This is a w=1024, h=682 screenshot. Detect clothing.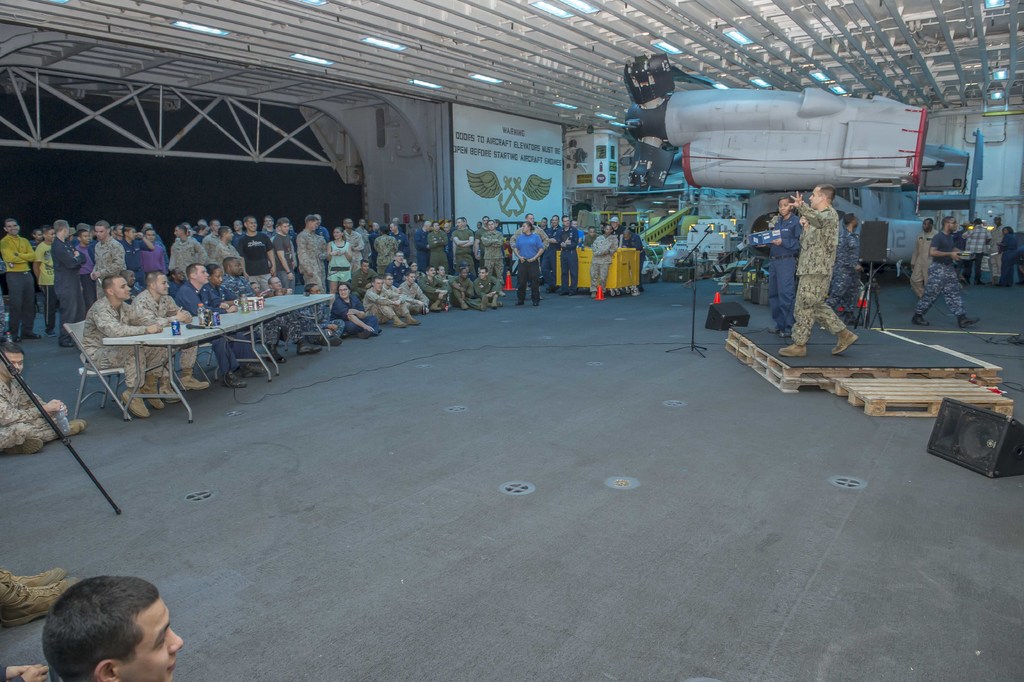
(202,284,257,360).
